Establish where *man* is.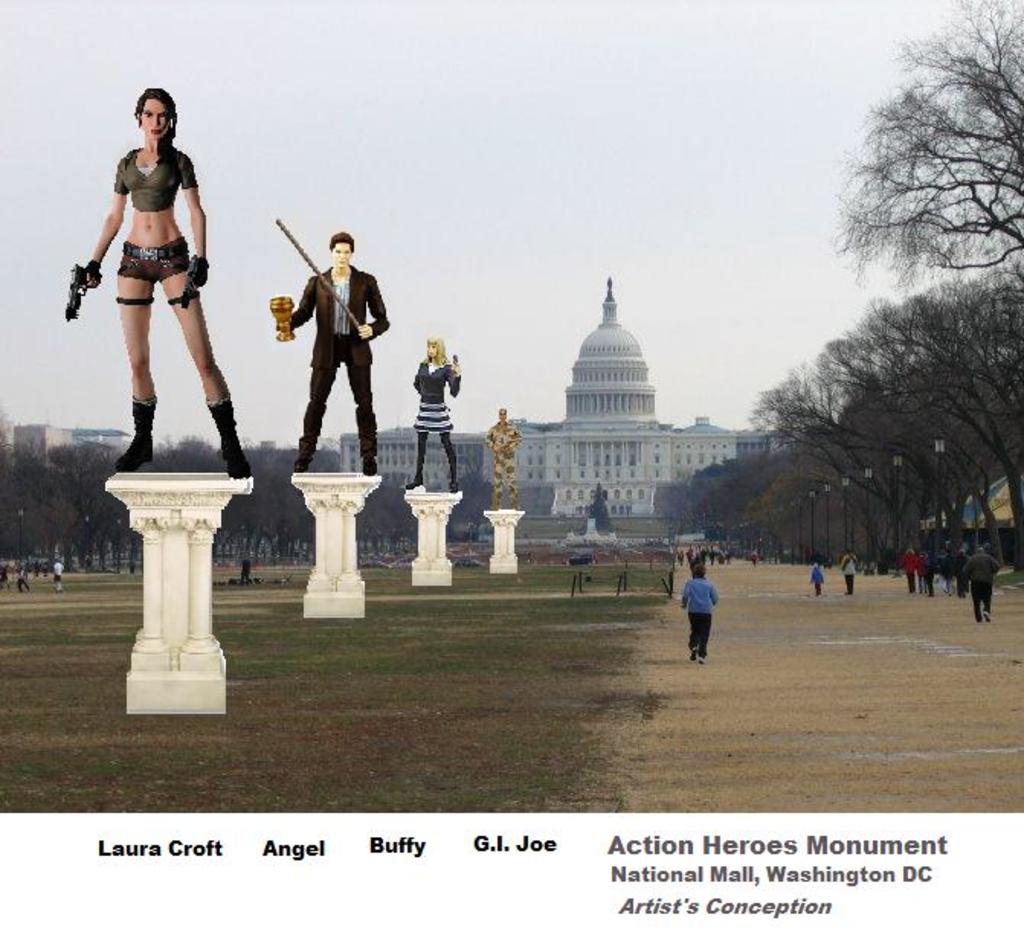
Established at rect(836, 549, 859, 590).
